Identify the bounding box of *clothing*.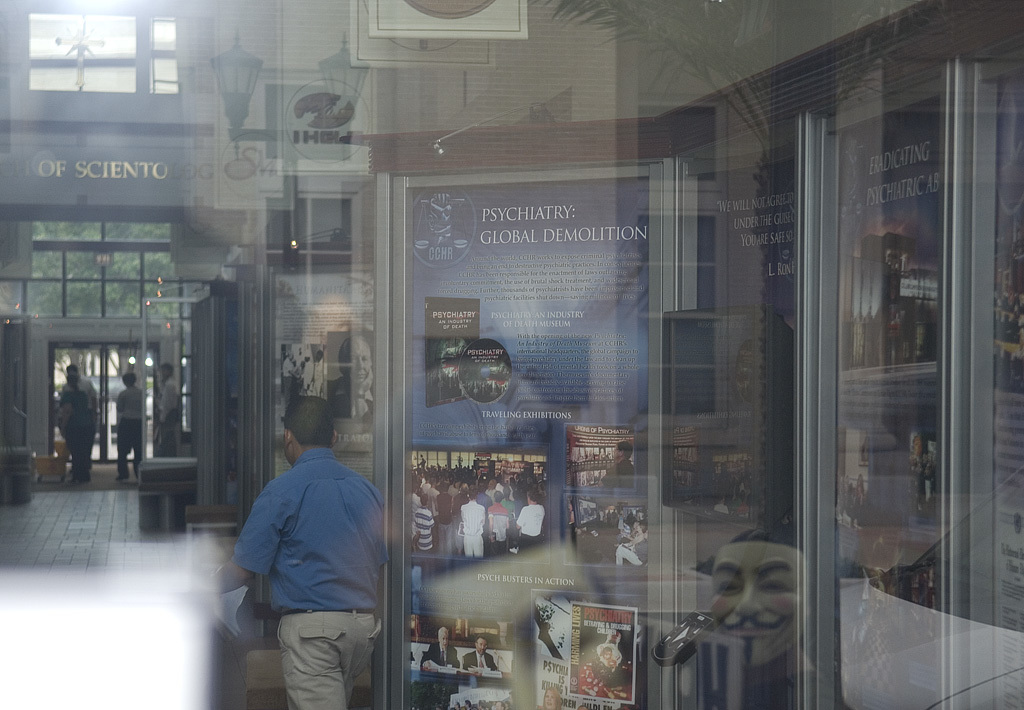
l=60, t=376, r=94, b=461.
